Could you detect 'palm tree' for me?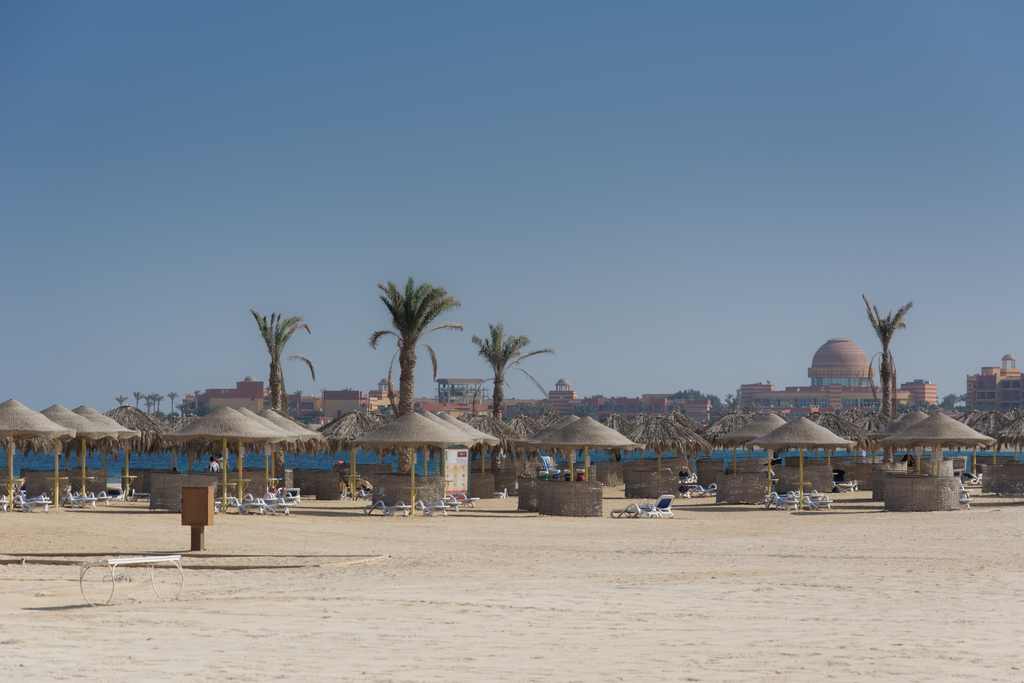
Detection result: box(169, 393, 175, 423).
